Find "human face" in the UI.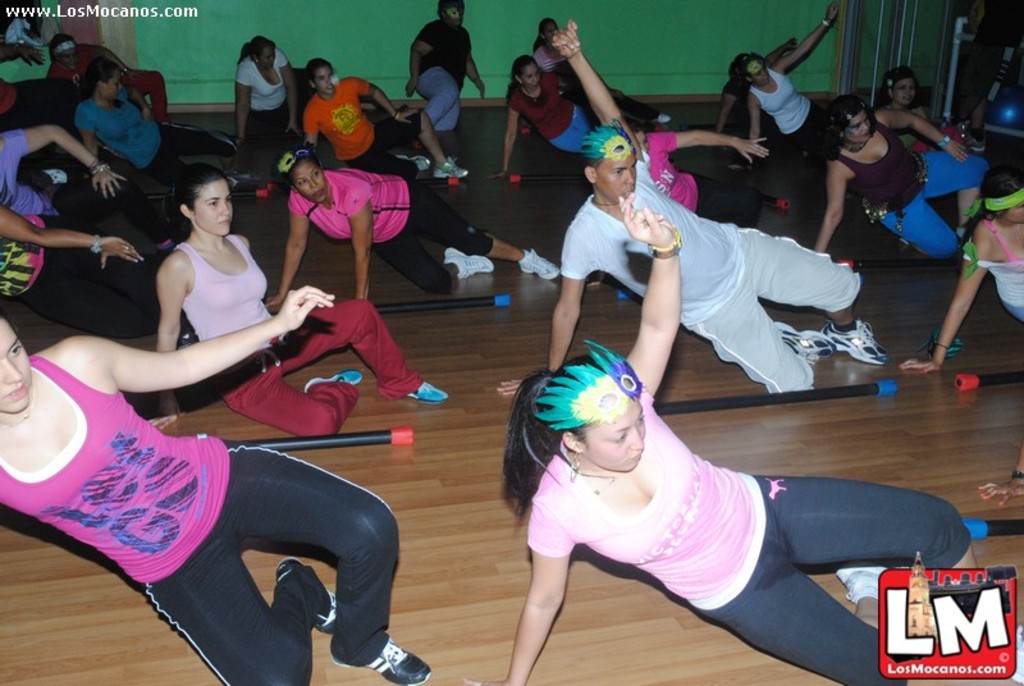
UI element at bbox=(1001, 201, 1023, 225).
